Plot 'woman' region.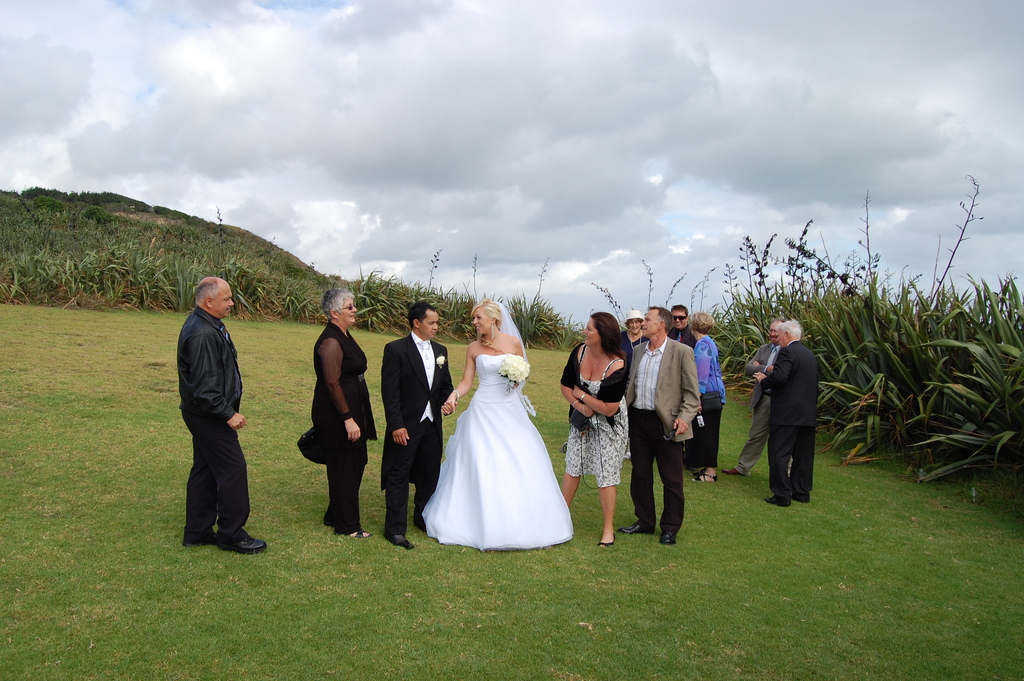
Plotted at pyautogui.locateOnScreen(422, 291, 570, 541).
